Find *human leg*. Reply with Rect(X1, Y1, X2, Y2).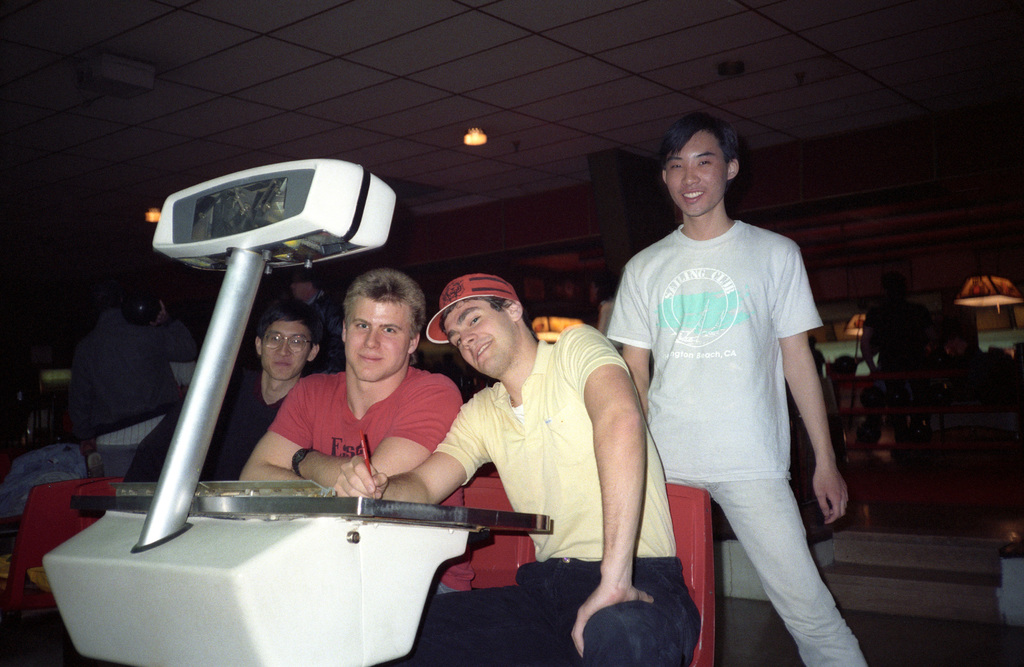
Rect(721, 476, 866, 666).
